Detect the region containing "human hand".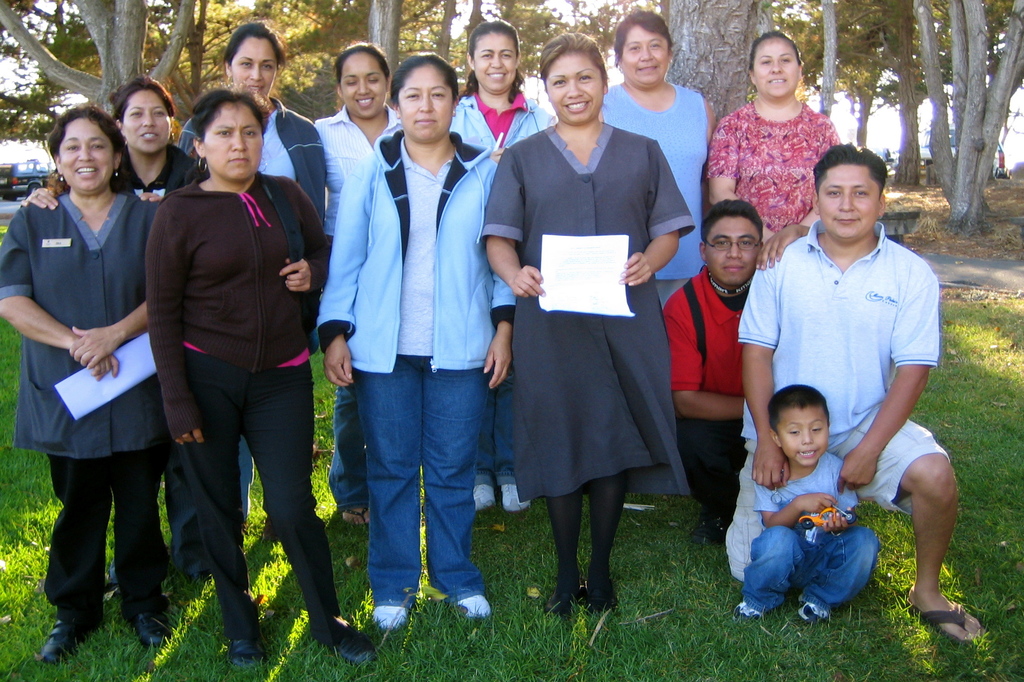
[left=490, top=149, right=506, bottom=164].
